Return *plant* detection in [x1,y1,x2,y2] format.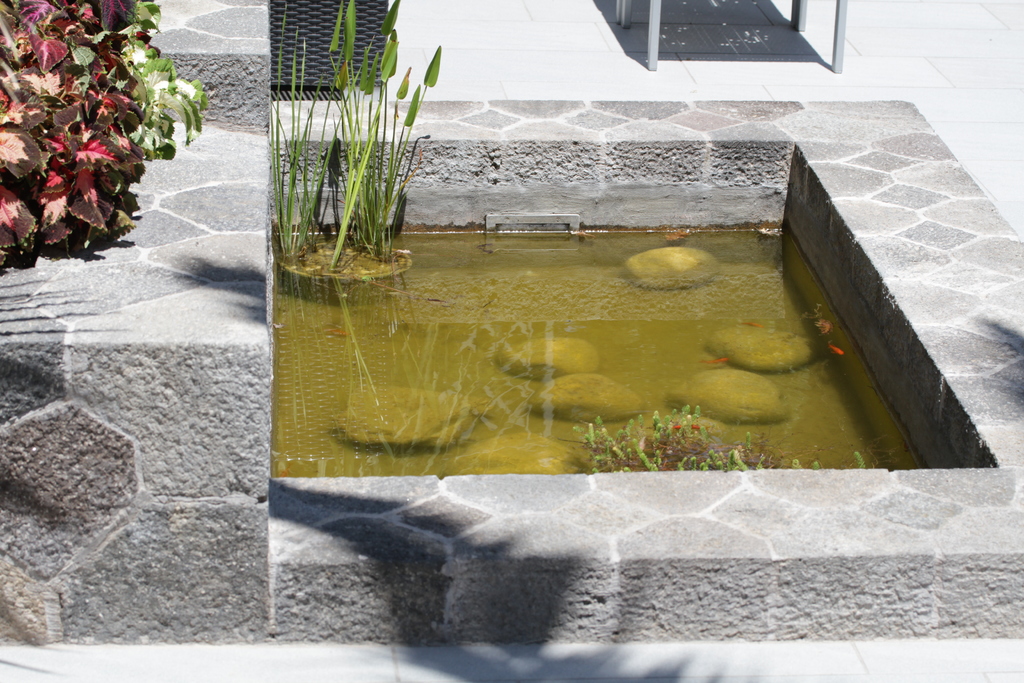
[0,0,211,268].
